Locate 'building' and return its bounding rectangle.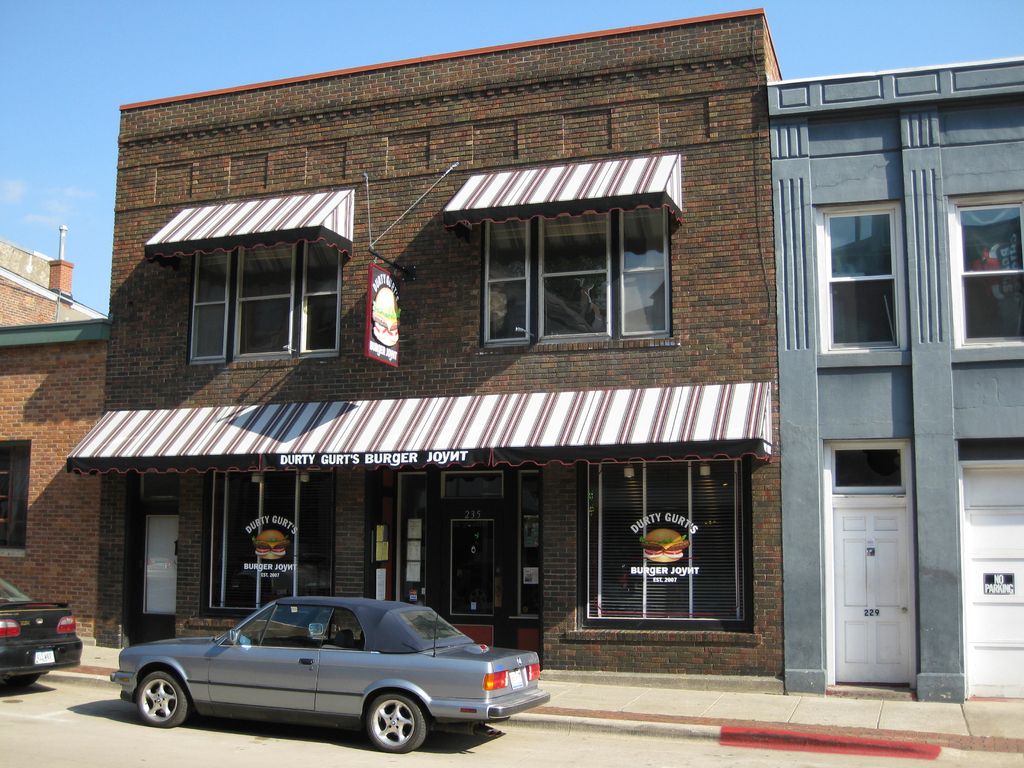
106:6:787:691.
